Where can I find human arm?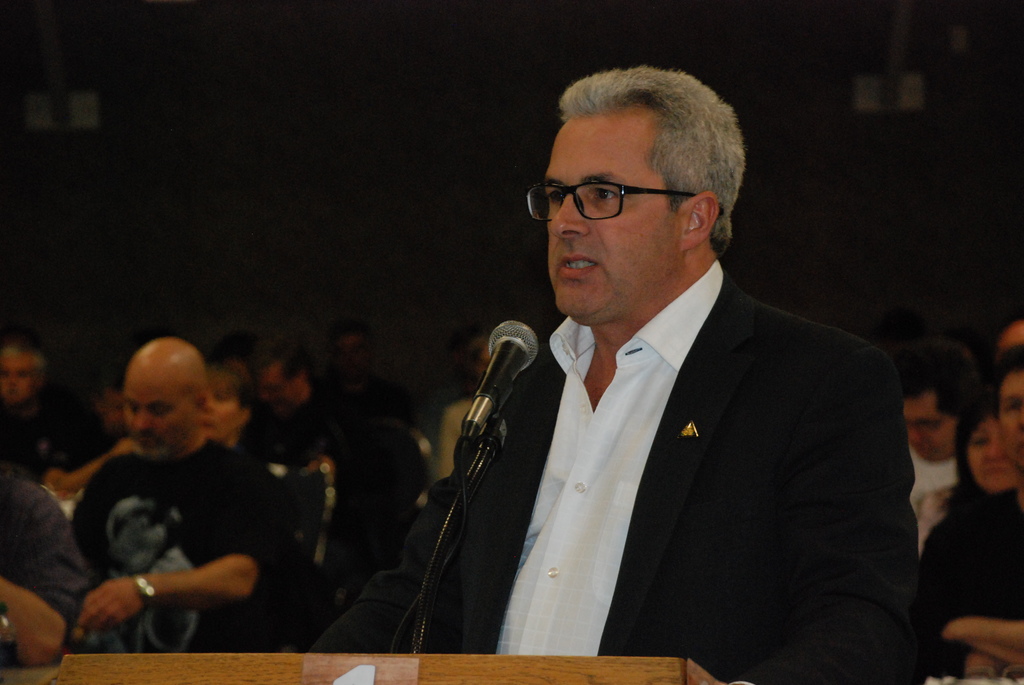
You can find it at bbox=[76, 473, 282, 637].
